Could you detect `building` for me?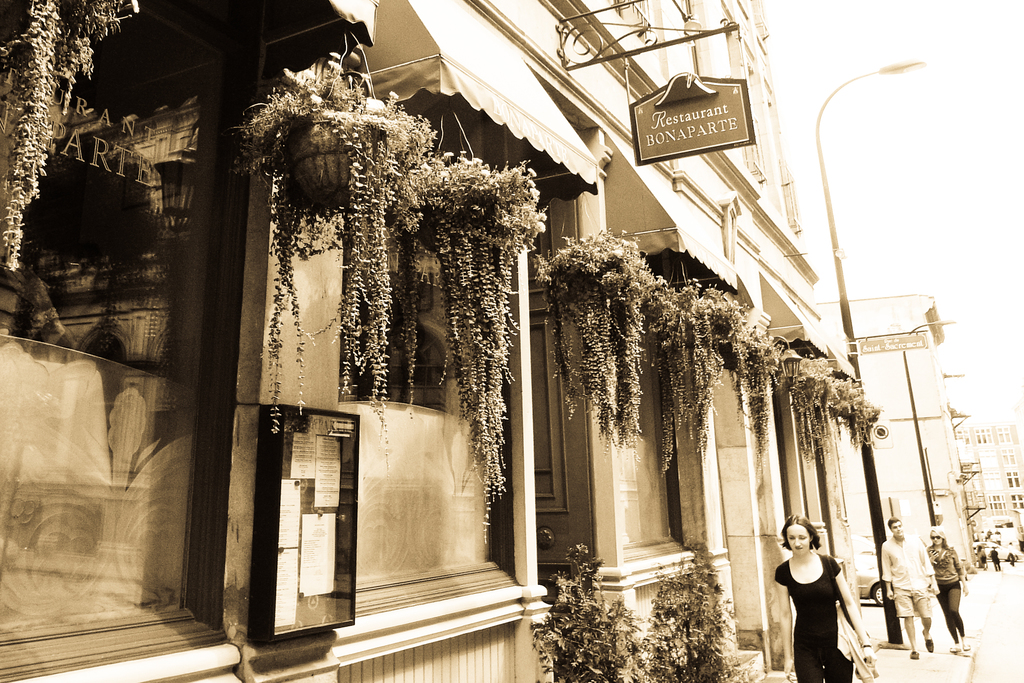
Detection result: <box>813,295,984,577</box>.
